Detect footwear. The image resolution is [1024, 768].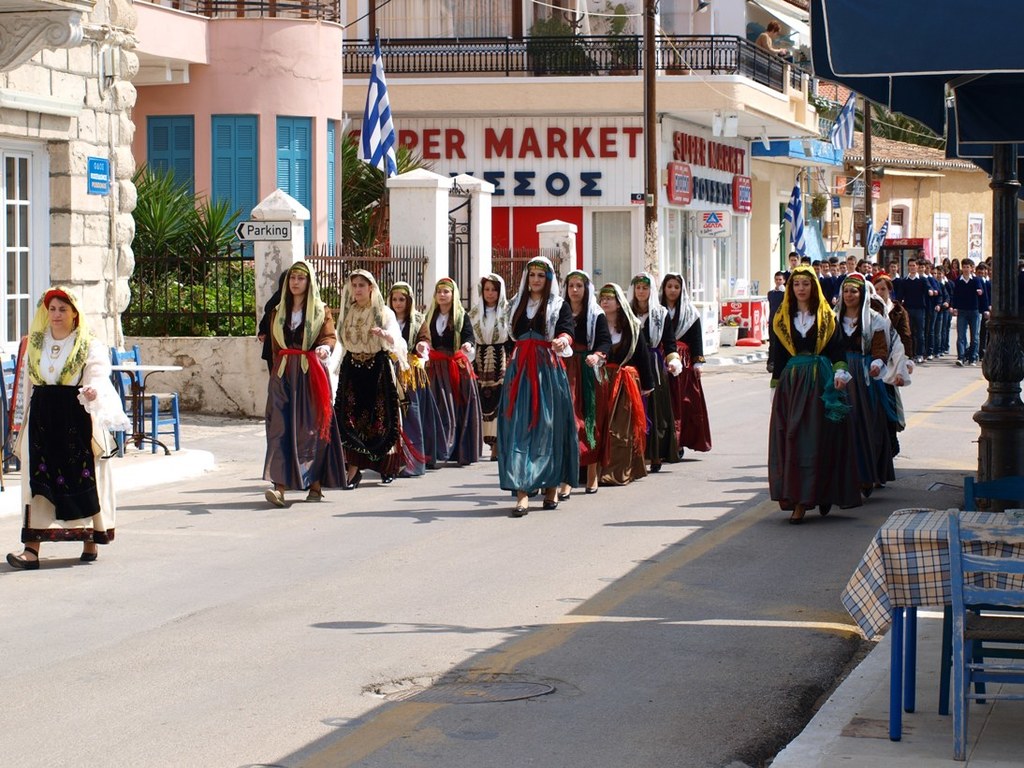
x1=5, y1=545, x2=37, y2=565.
